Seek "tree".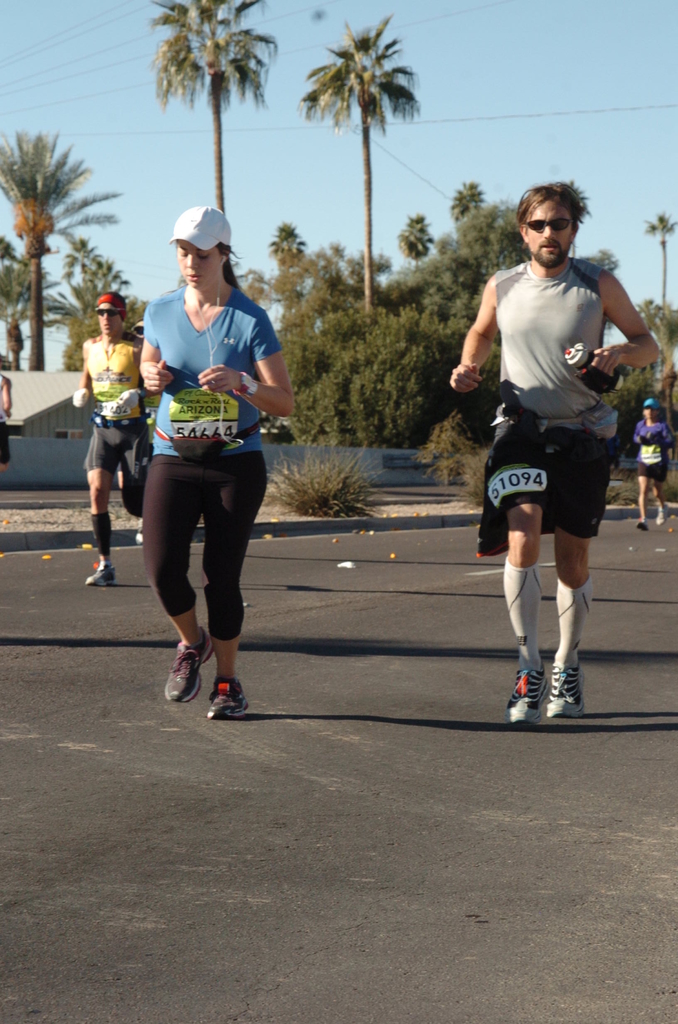
267 212 314 268.
